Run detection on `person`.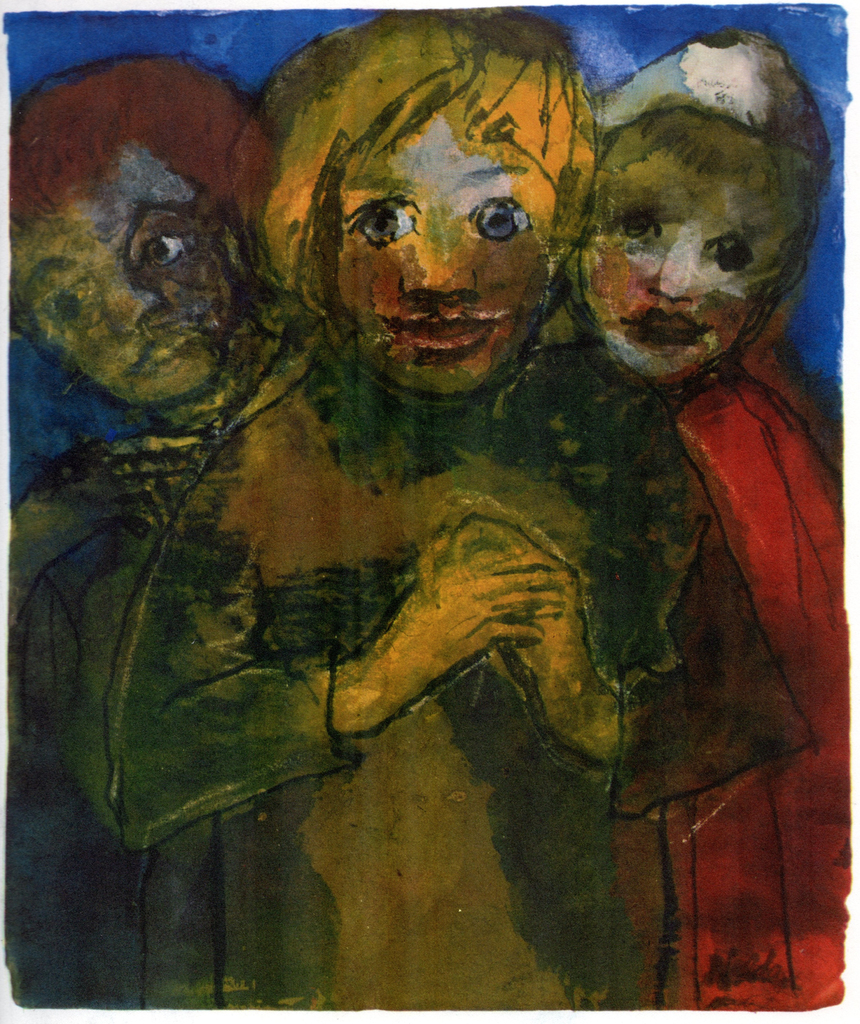
Result: {"x1": 40, "y1": 74, "x2": 793, "y2": 975}.
